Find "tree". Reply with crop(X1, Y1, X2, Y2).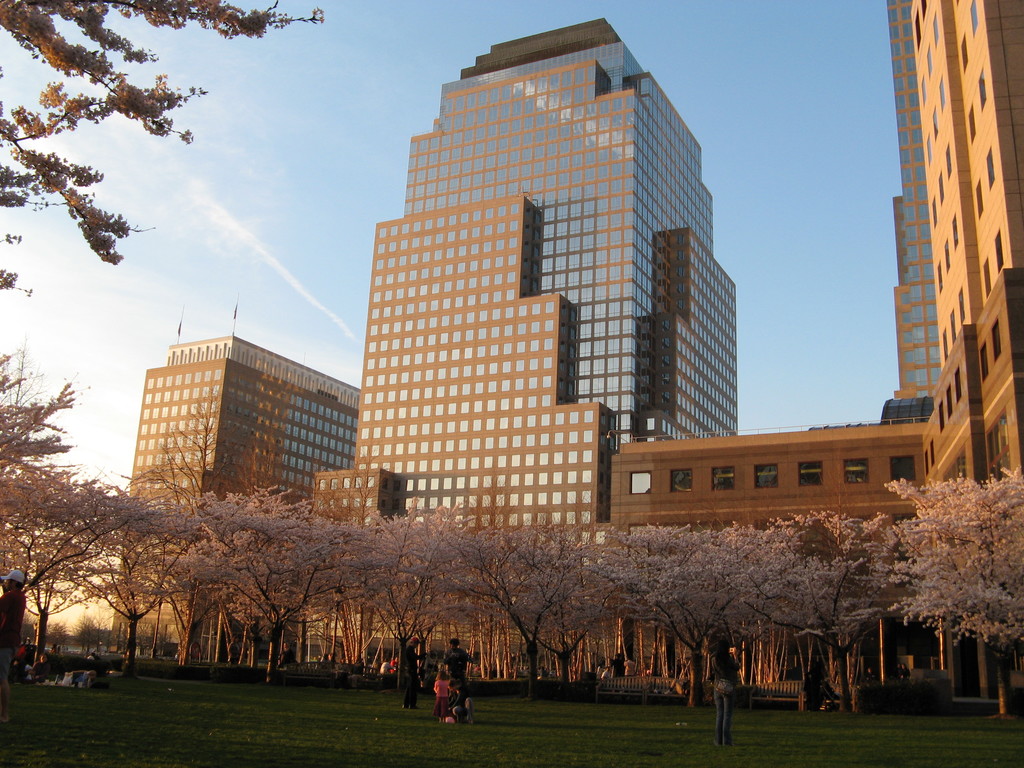
crop(121, 390, 256, 493).
